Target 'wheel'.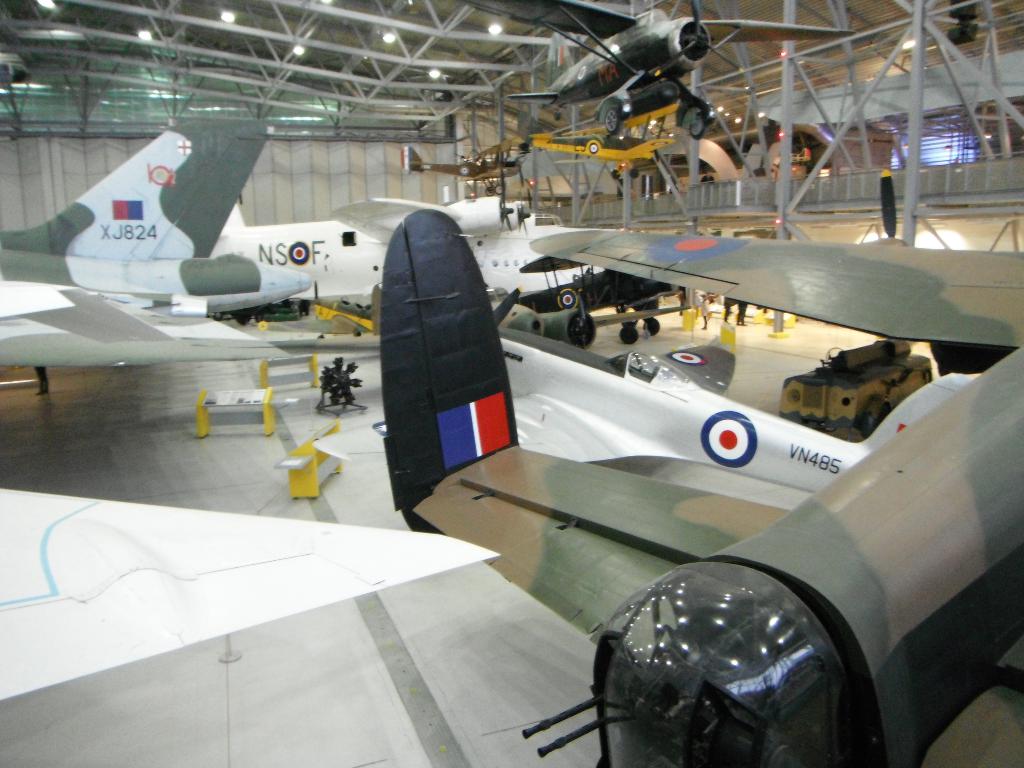
Target region: bbox=[648, 317, 660, 336].
